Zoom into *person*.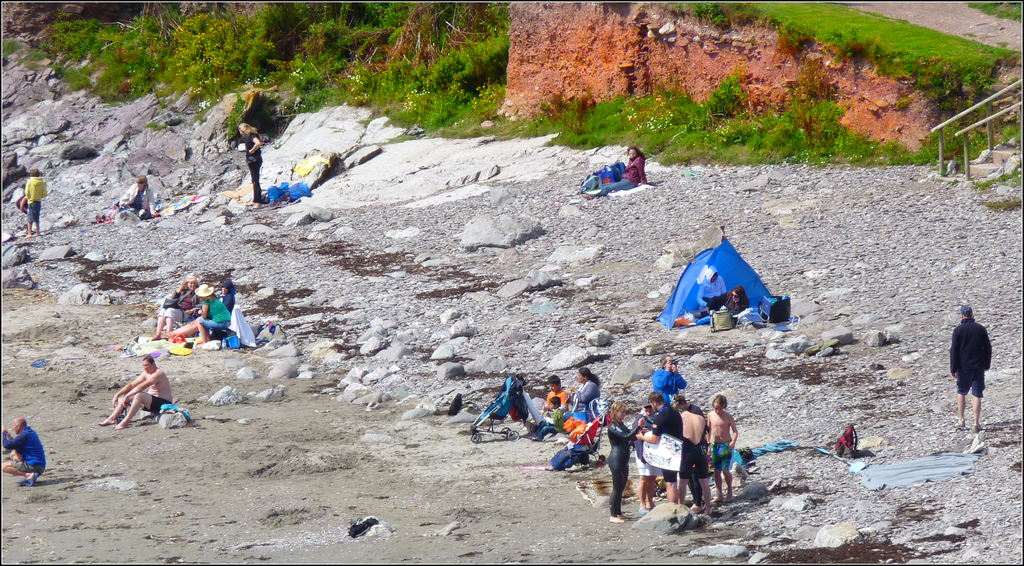
Zoom target: (592,150,651,193).
